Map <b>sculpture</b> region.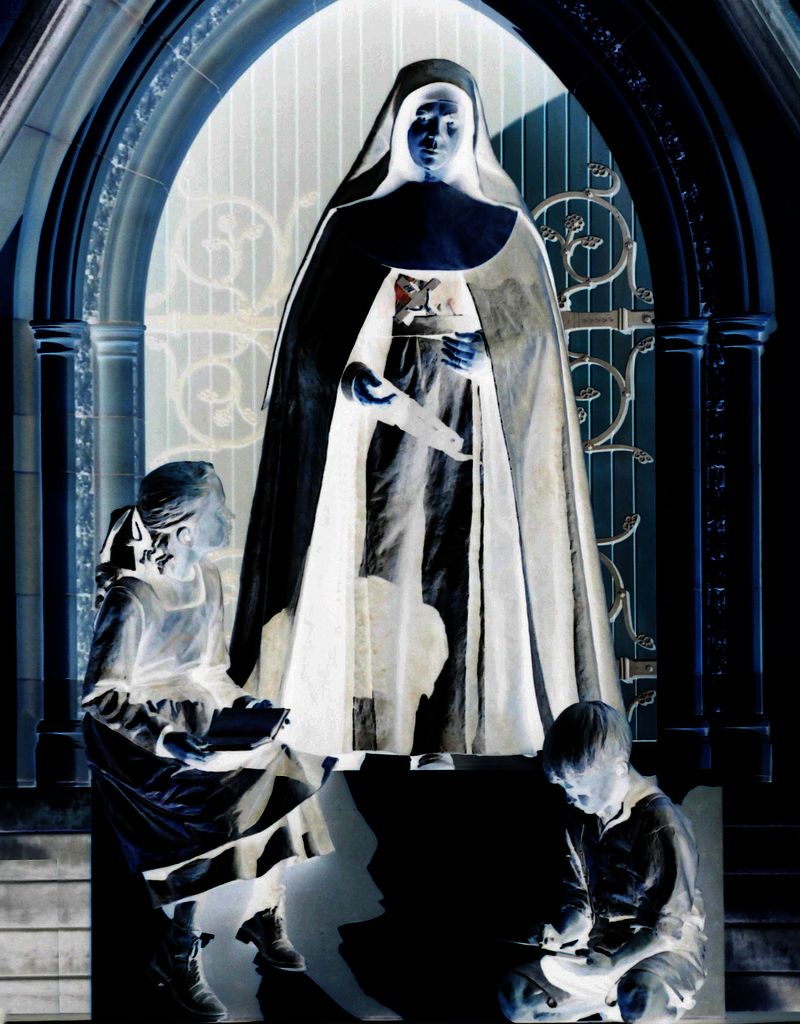
Mapped to select_region(92, 470, 286, 755).
